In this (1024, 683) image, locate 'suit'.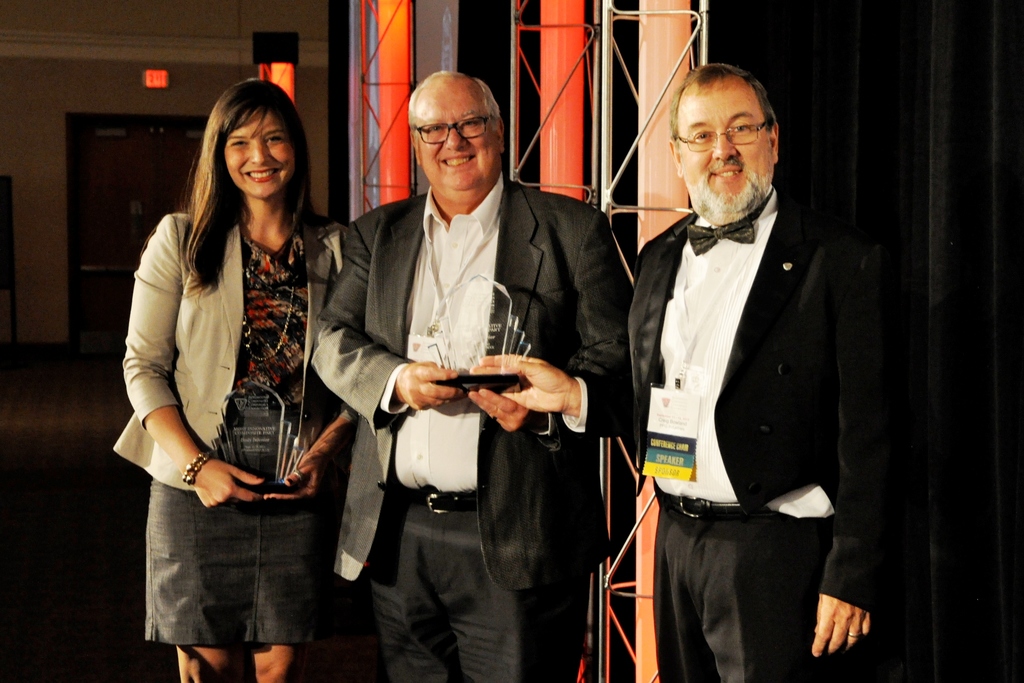
Bounding box: select_region(113, 207, 347, 646).
